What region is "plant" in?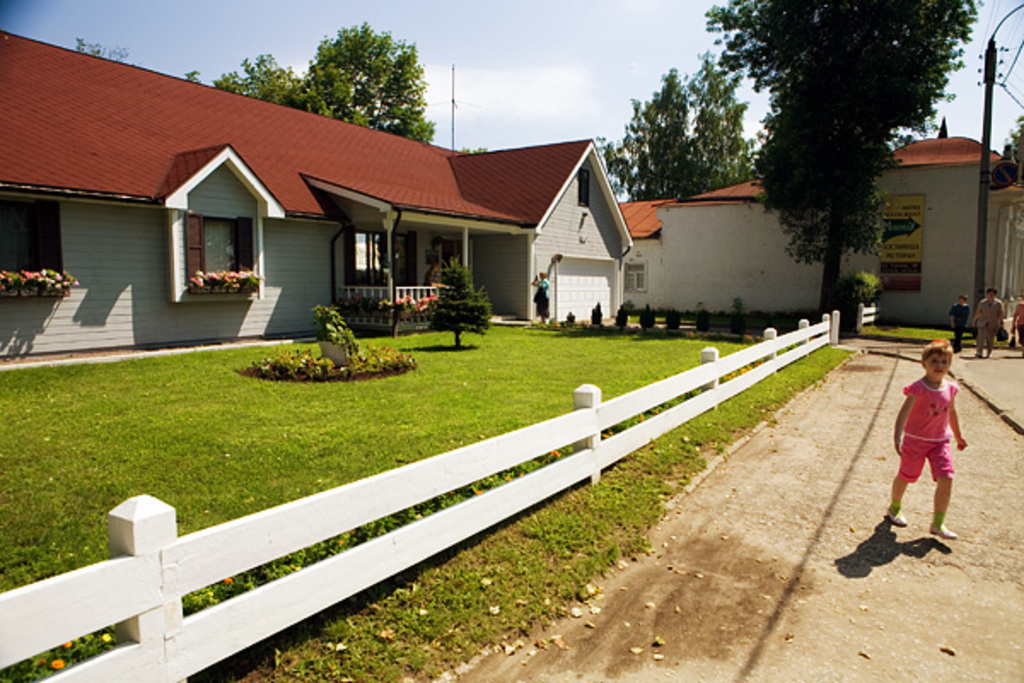
<box>836,265,881,324</box>.
